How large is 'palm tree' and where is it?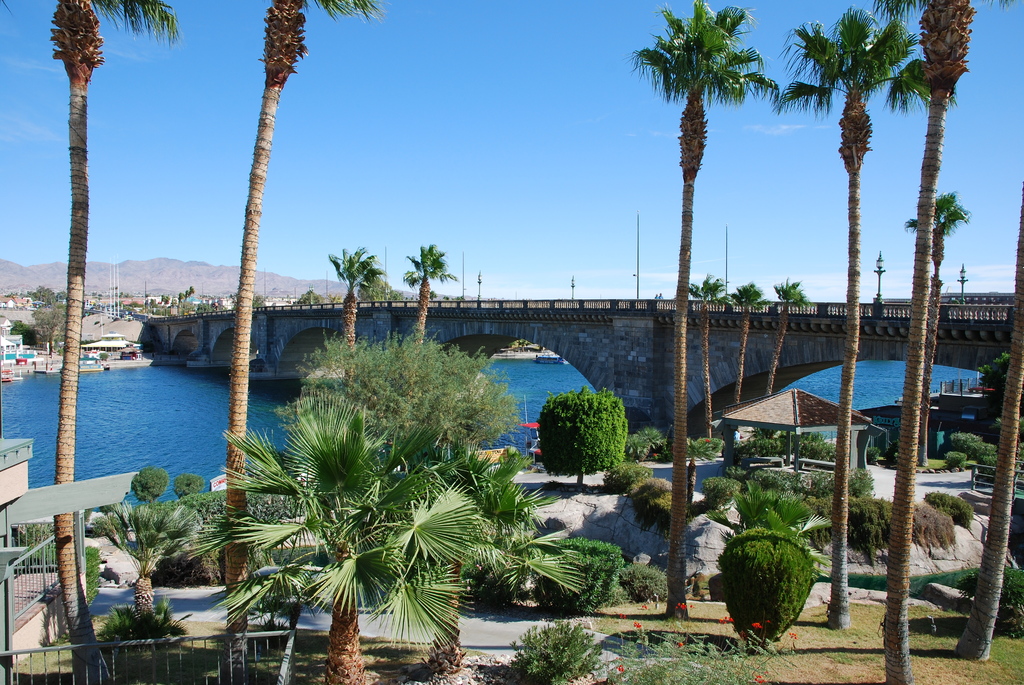
Bounding box: 49 0 172 580.
